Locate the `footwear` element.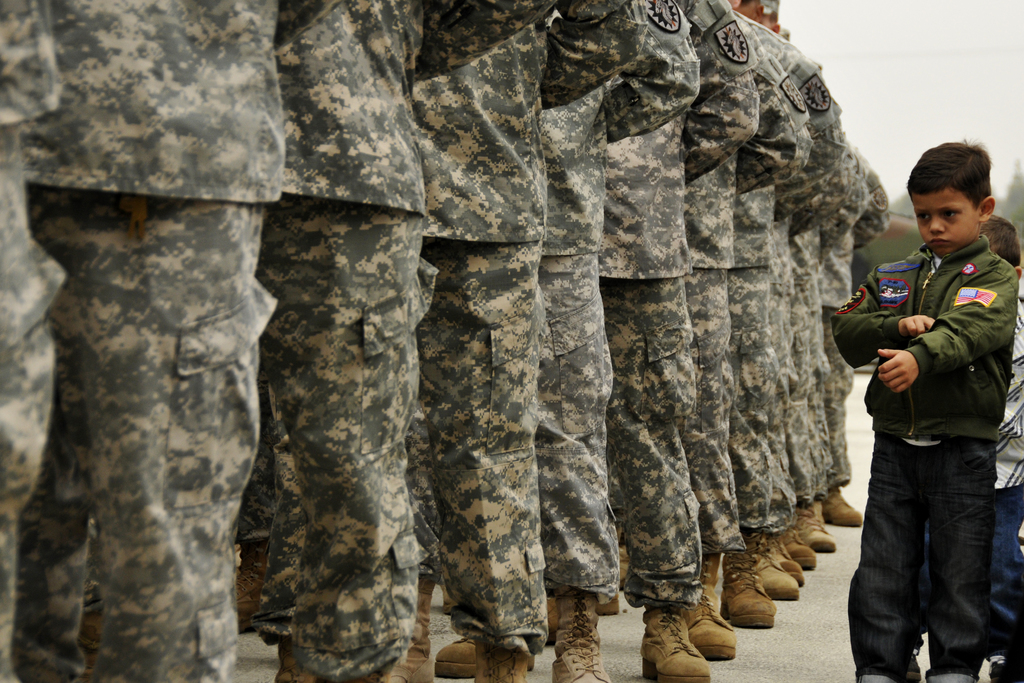
Element bbox: rect(820, 489, 863, 528).
